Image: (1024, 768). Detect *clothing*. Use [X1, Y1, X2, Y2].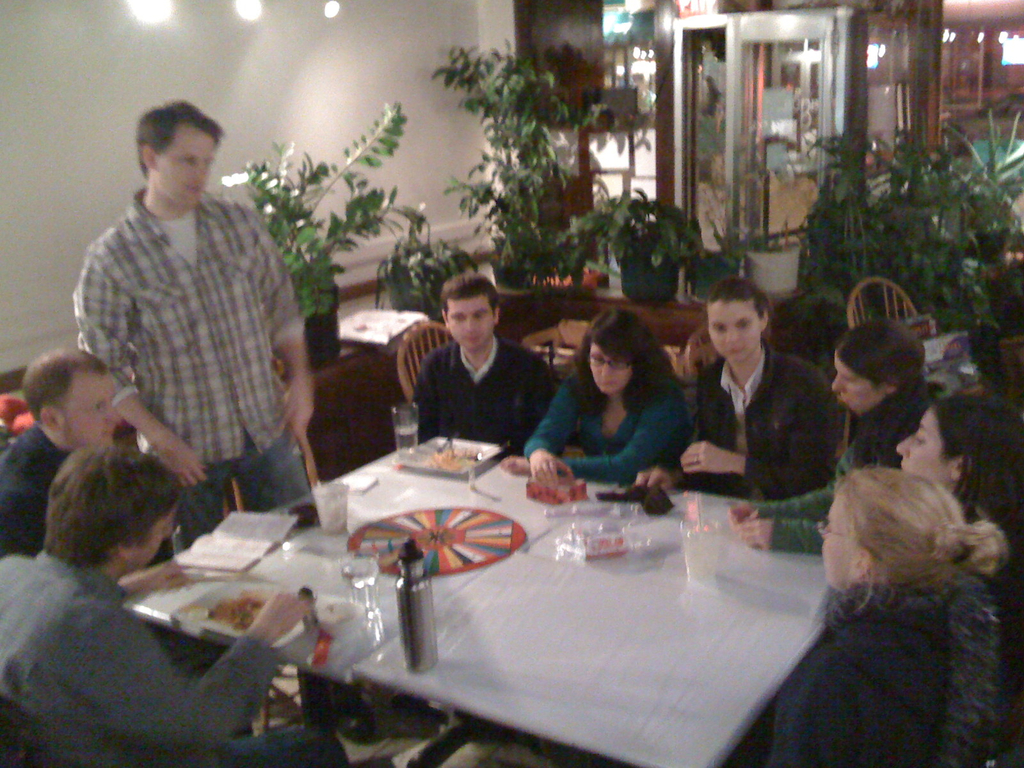
[0, 550, 350, 767].
